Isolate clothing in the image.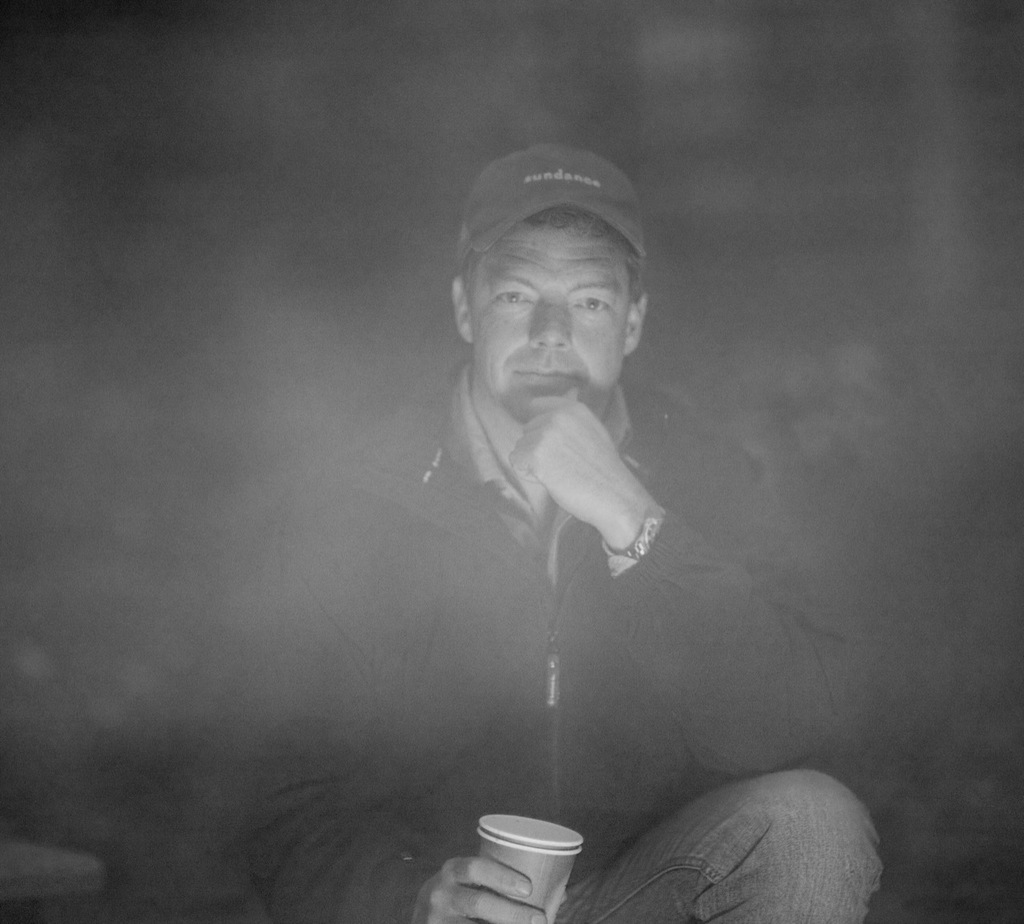
Isolated region: [left=182, top=354, right=875, bottom=923].
